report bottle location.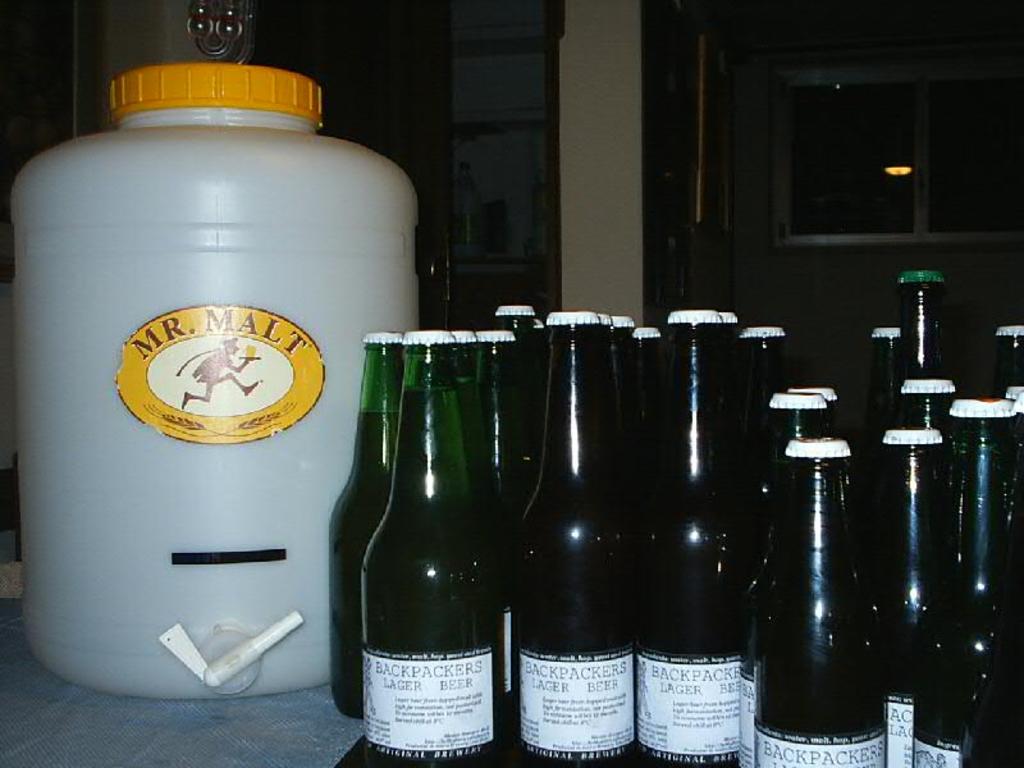
Report: region(708, 311, 744, 348).
